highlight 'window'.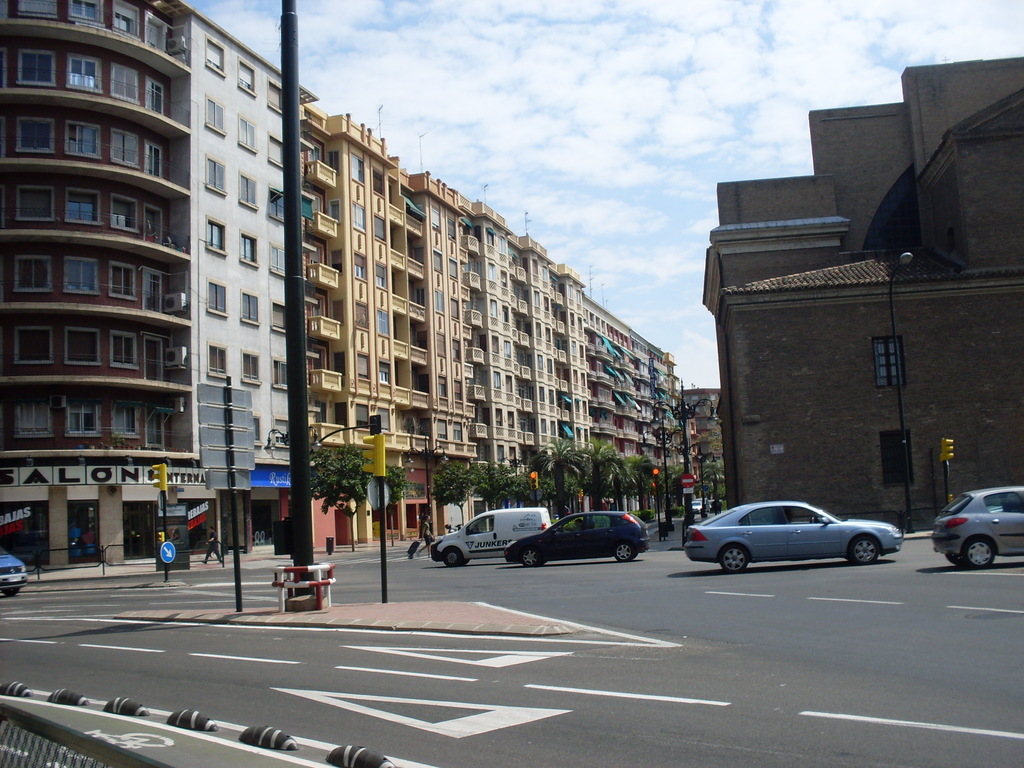
Highlighted region: 115,9,144,41.
